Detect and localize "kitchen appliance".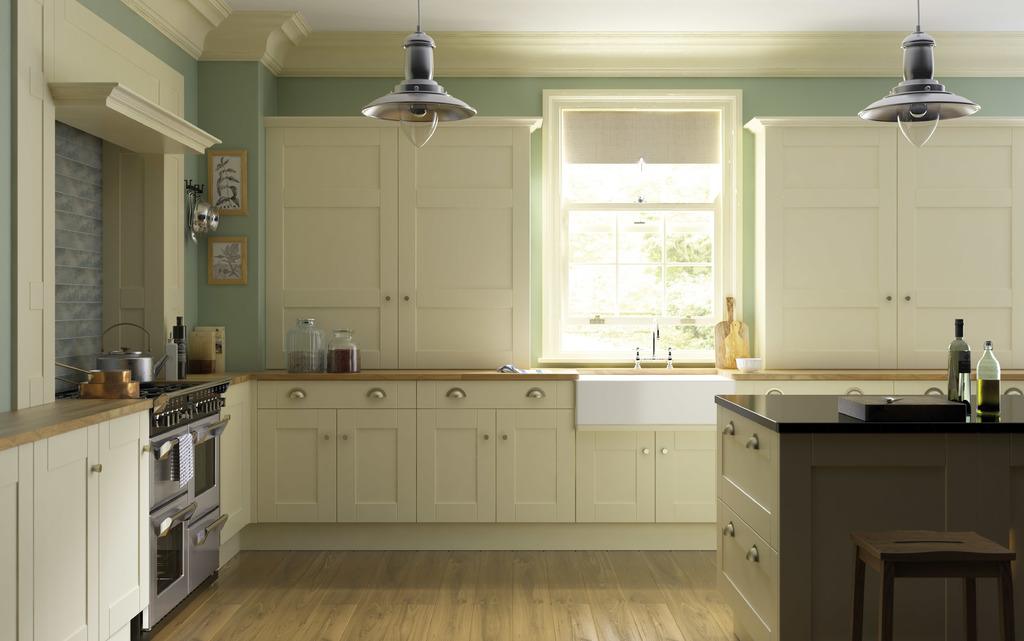
Localized at box(949, 318, 973, 396).
